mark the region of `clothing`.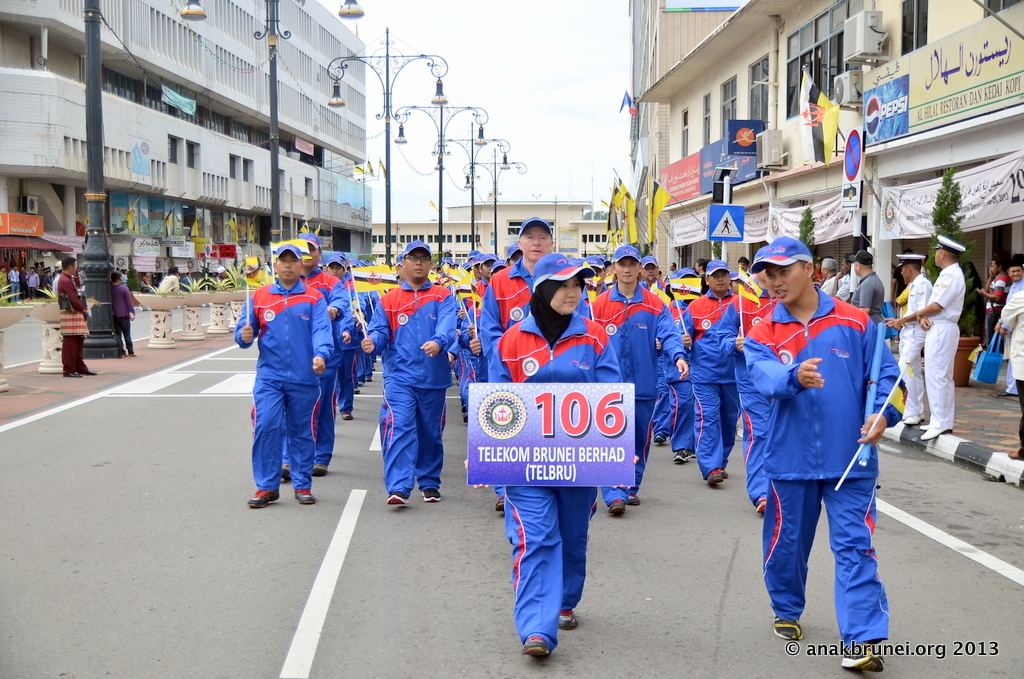
Region: [left=812, top=270, right=863, bottom=300].
